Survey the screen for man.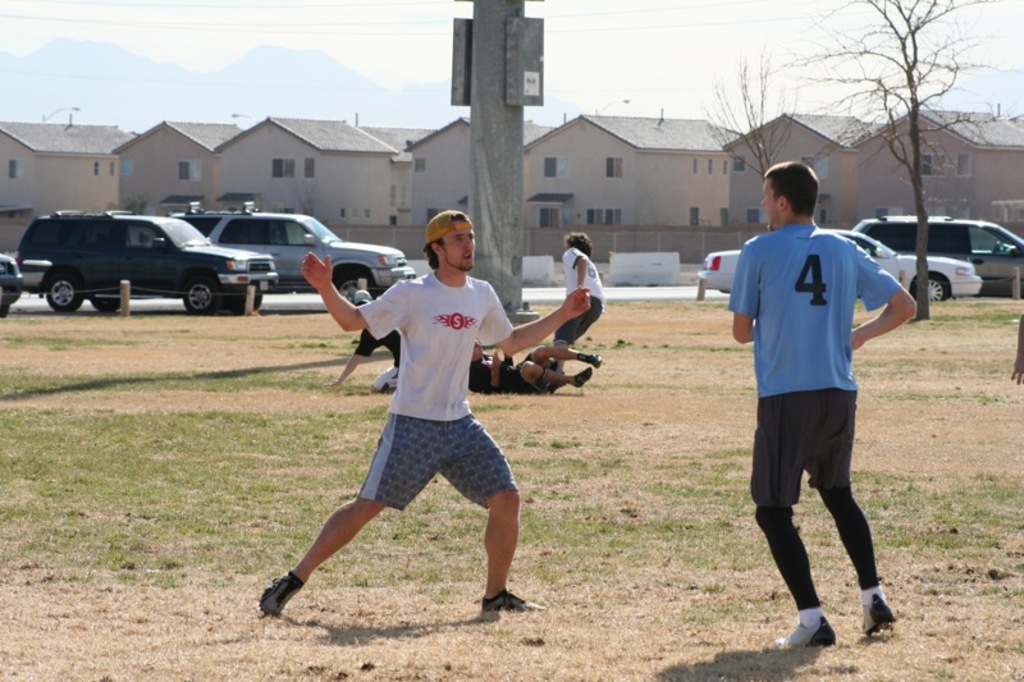
Survey found: select_region(330, 289, 401, 394).
